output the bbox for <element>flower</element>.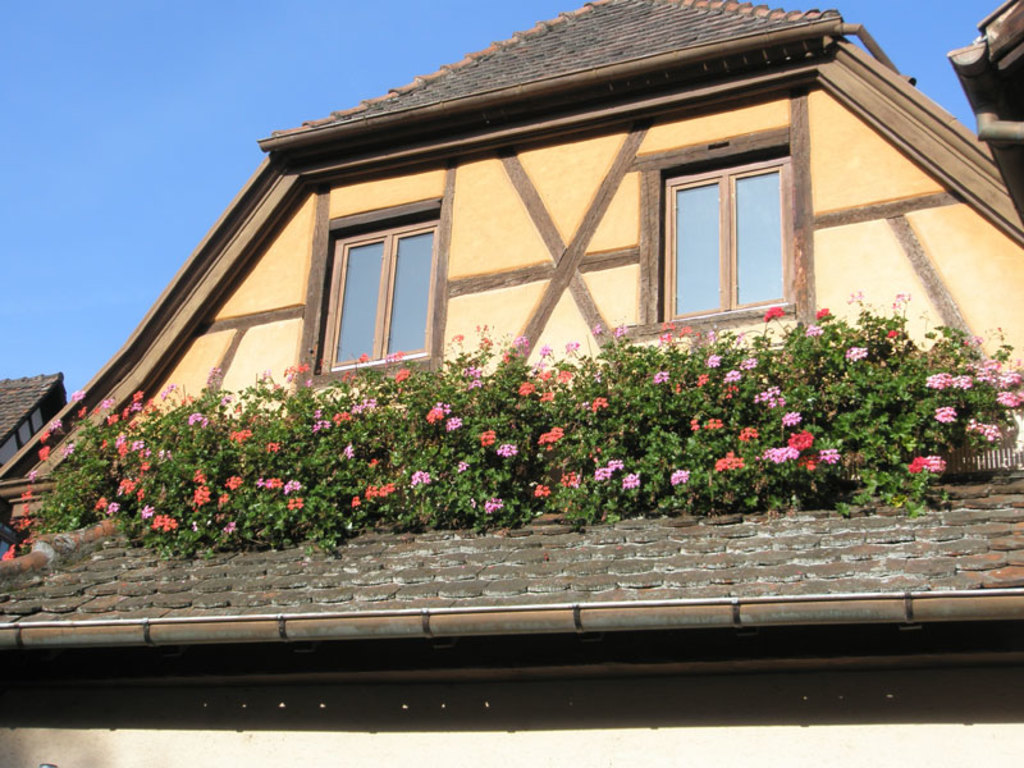
locate(312, 417, 332, 430).
